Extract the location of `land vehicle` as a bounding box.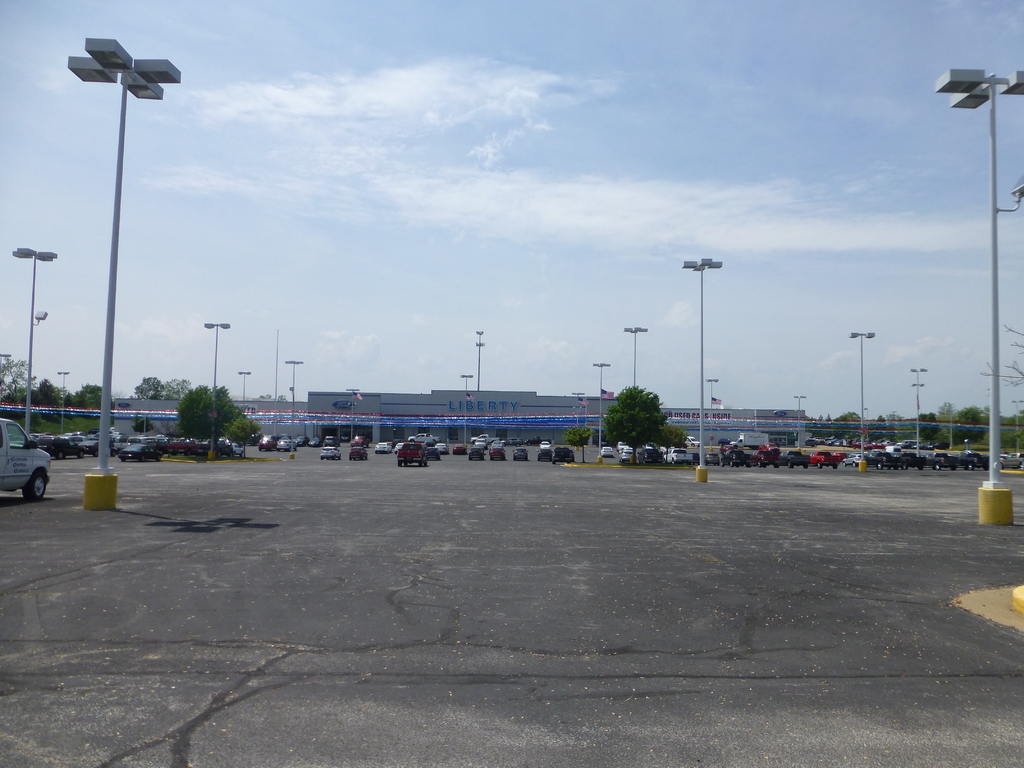
box(321, 447, 337, 458).
